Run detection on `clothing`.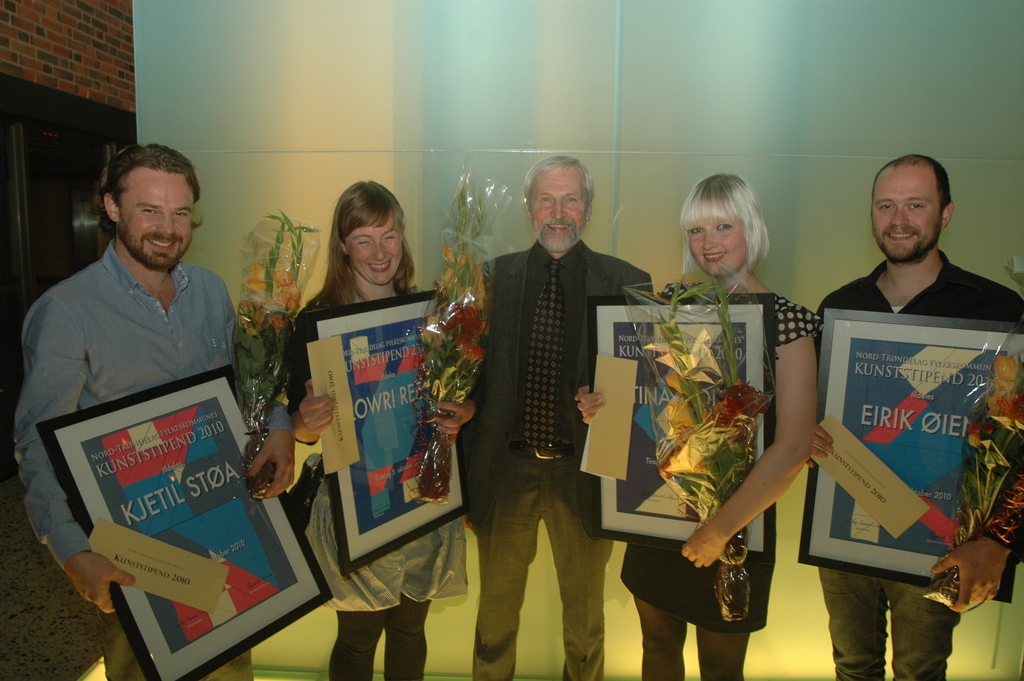
Result: pyautogui.locateOnScreen(15, 211, 246, 447).
